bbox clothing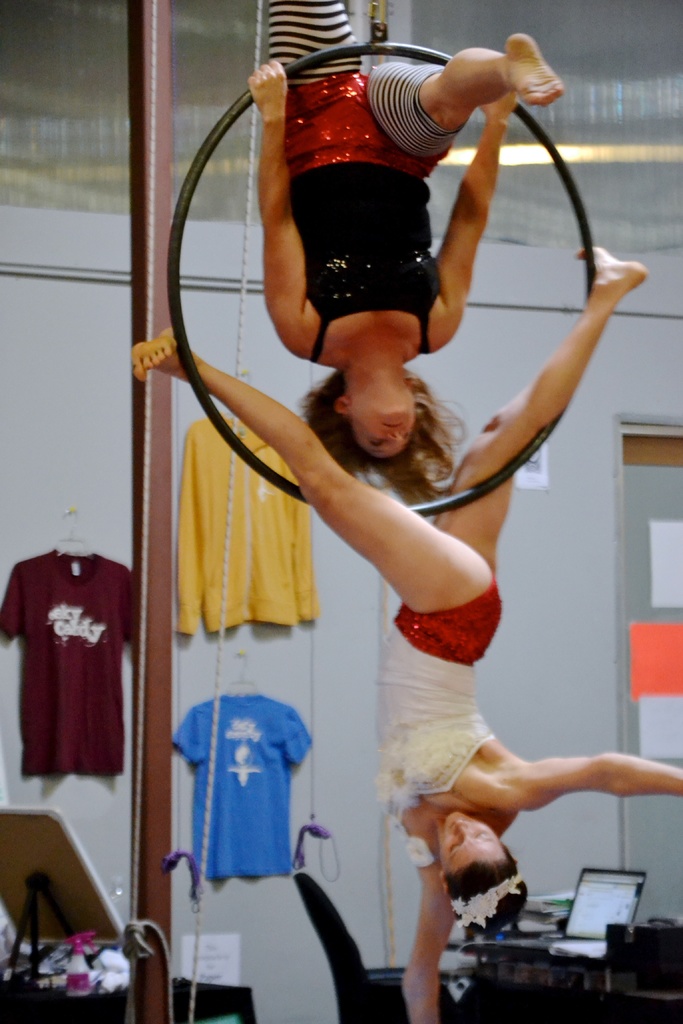
box(0, 556, 135, 780)
